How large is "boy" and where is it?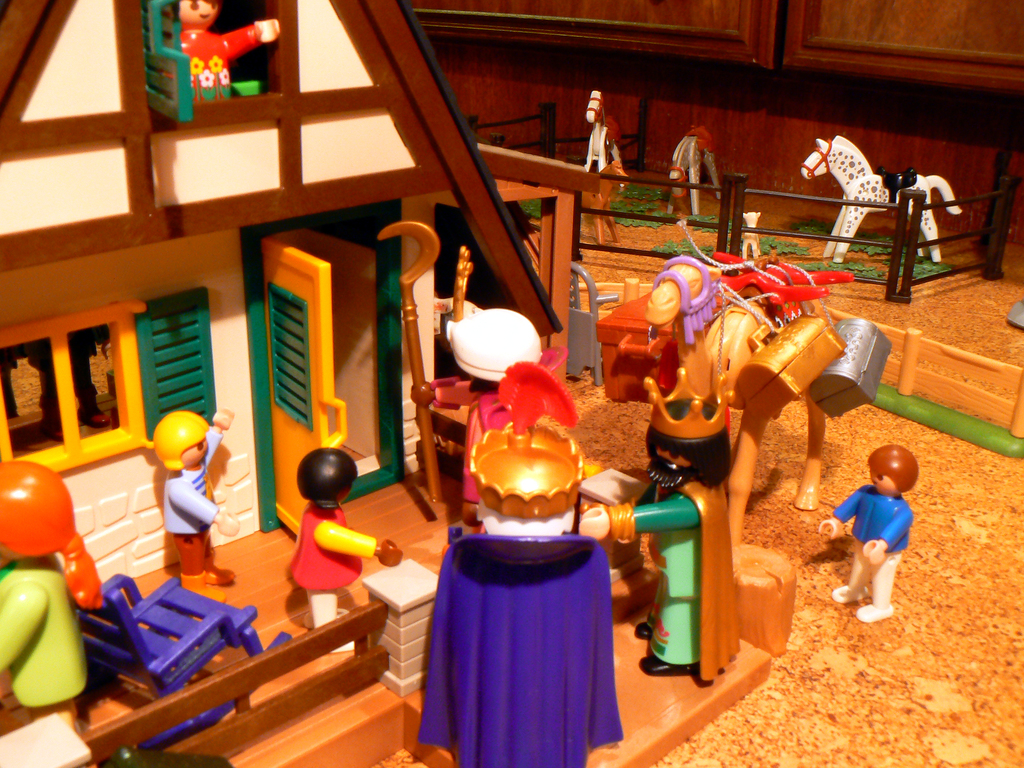
Bounding box: Rect(819, 443, 921, 619).
